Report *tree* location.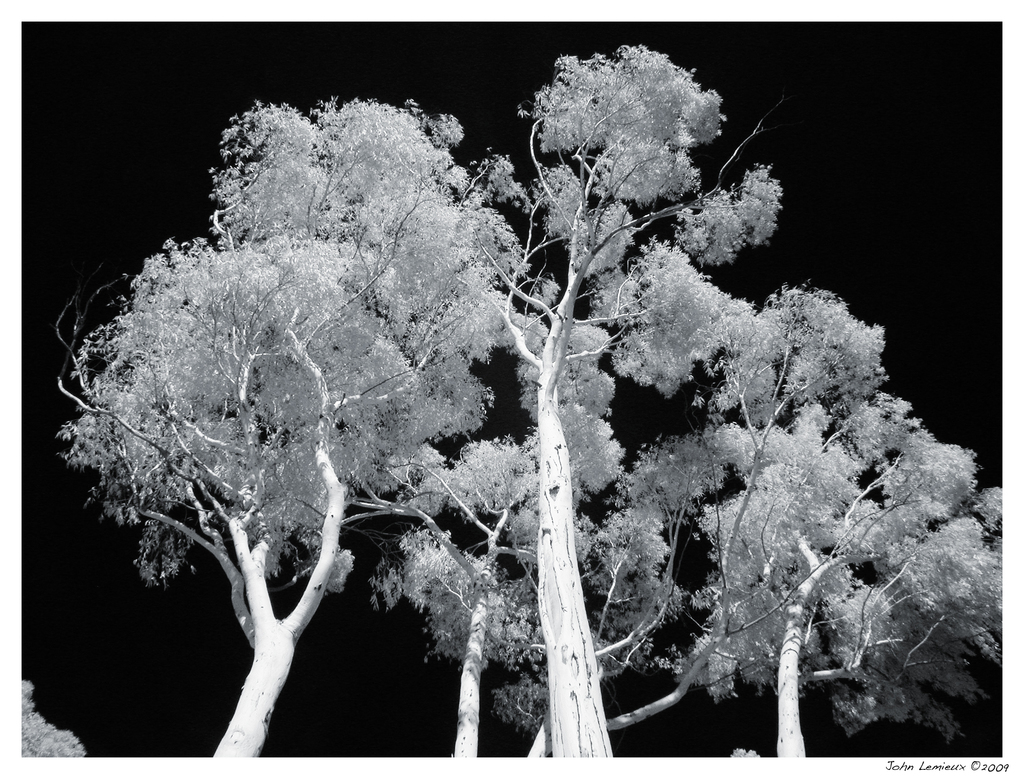
Report: region(349, 409, 679, 764).
